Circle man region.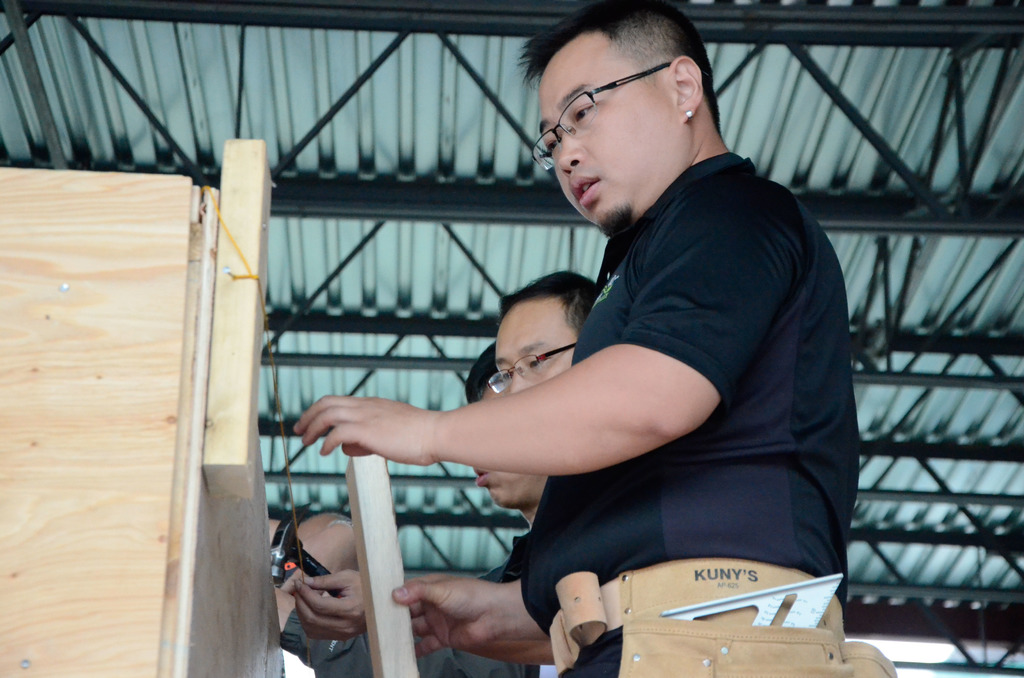
Region: BBox(490, 270, 595, 392).
